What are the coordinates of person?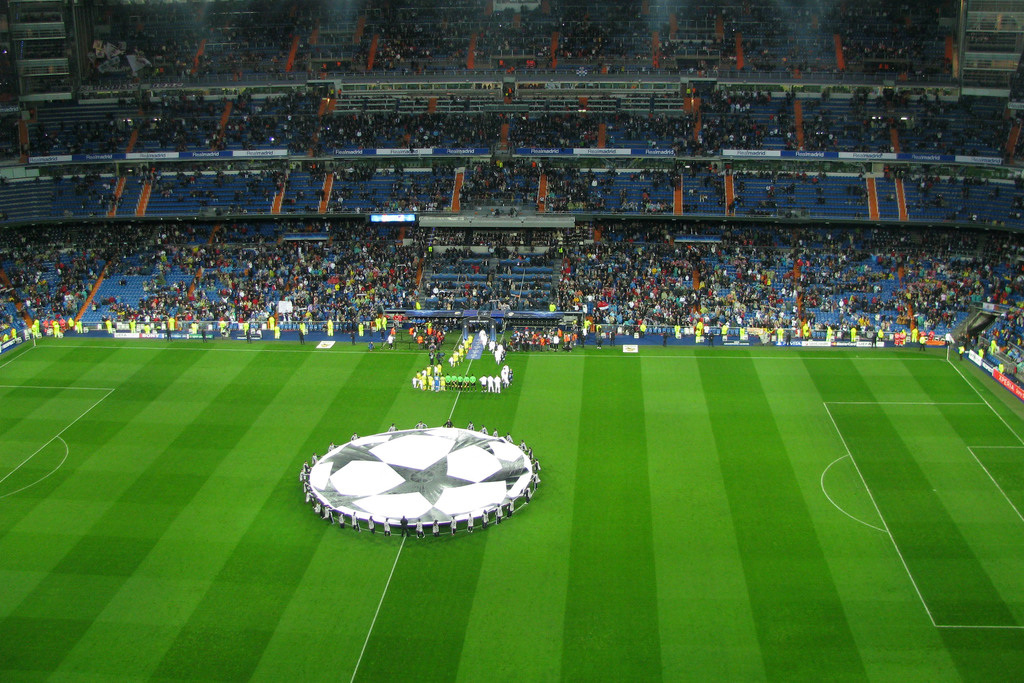
x1=452 y1=348 x2=460 y2=365.
